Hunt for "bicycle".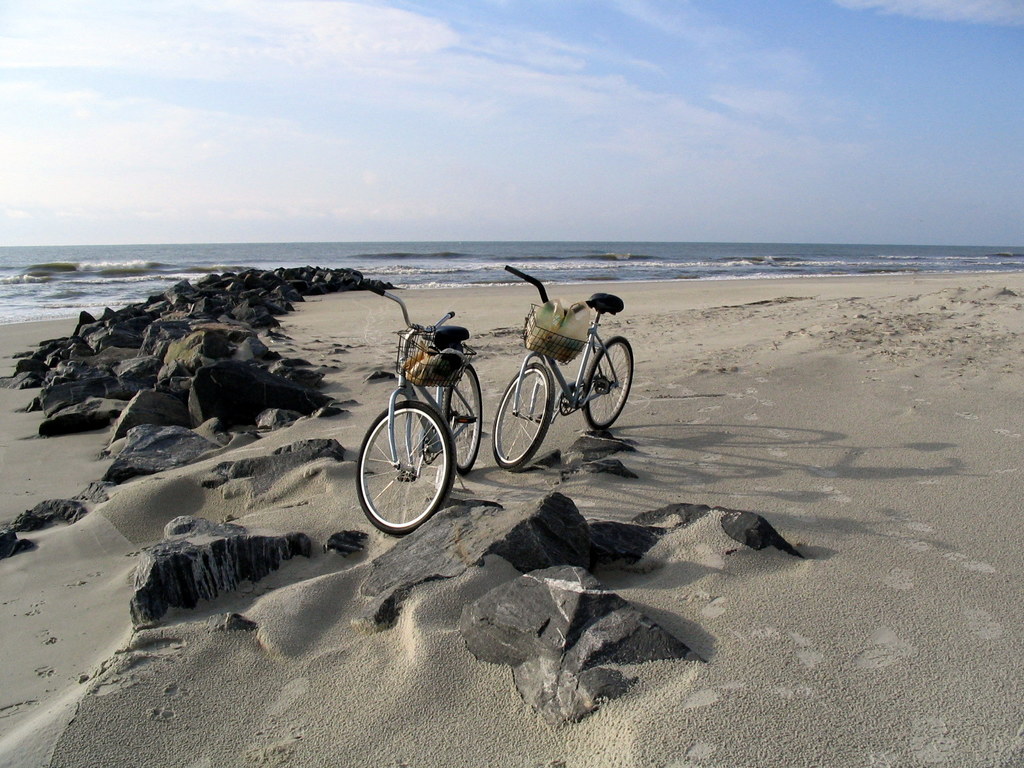
Hunted down at detection(492, 280, 628, 472).
